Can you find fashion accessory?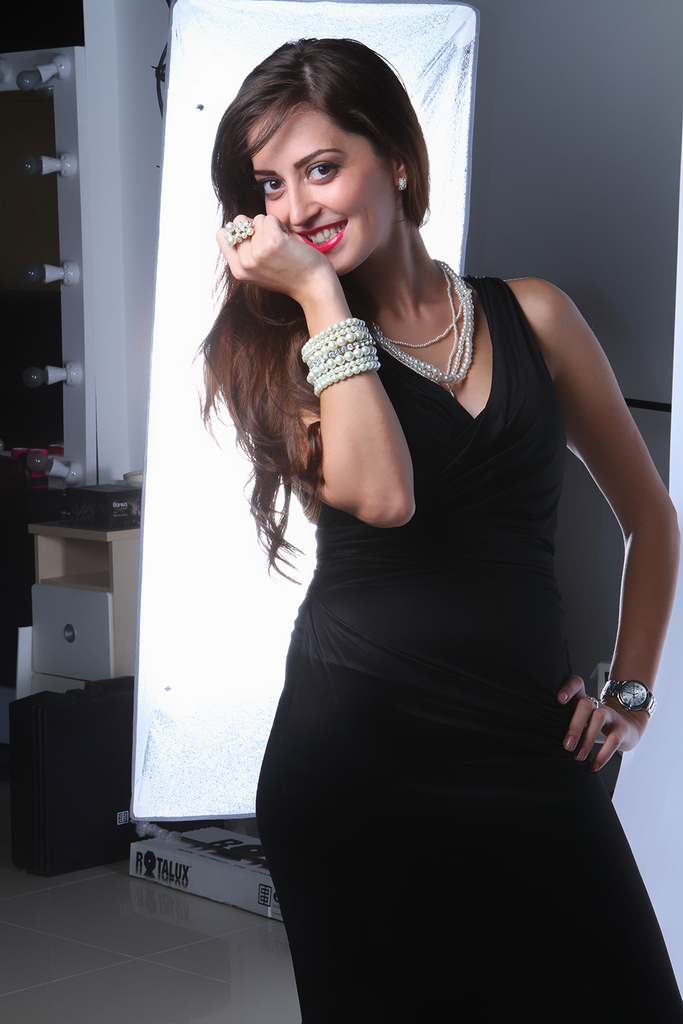
Yes, bounding box: x1=398 y1=175 x2=406 y2=189.
